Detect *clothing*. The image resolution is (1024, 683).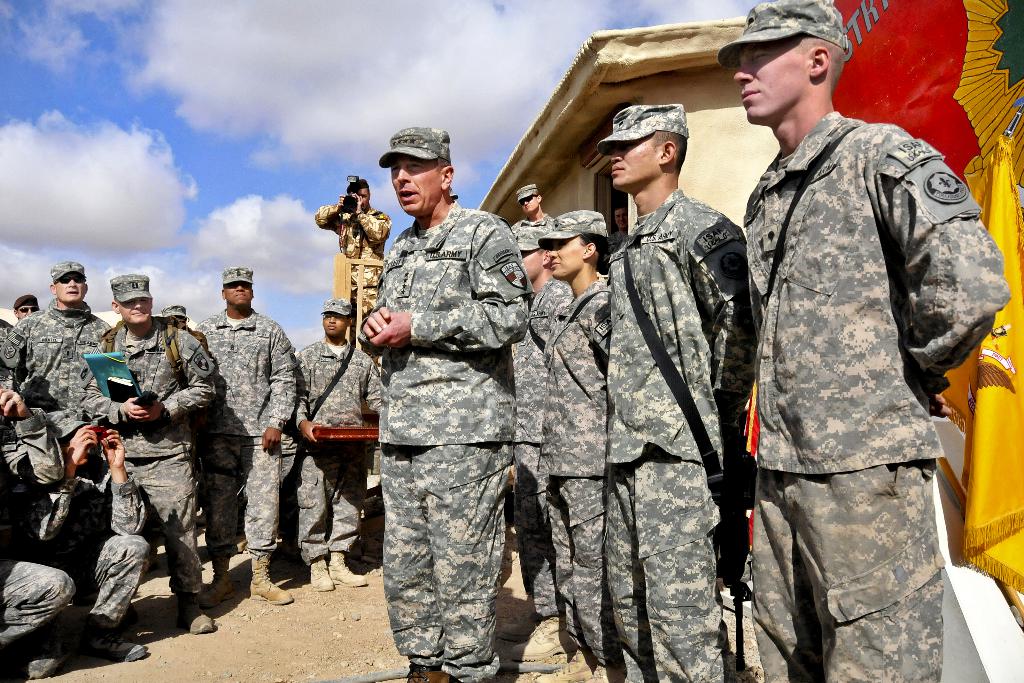
<bbox>605, 229, 626, 247</bbox>.
